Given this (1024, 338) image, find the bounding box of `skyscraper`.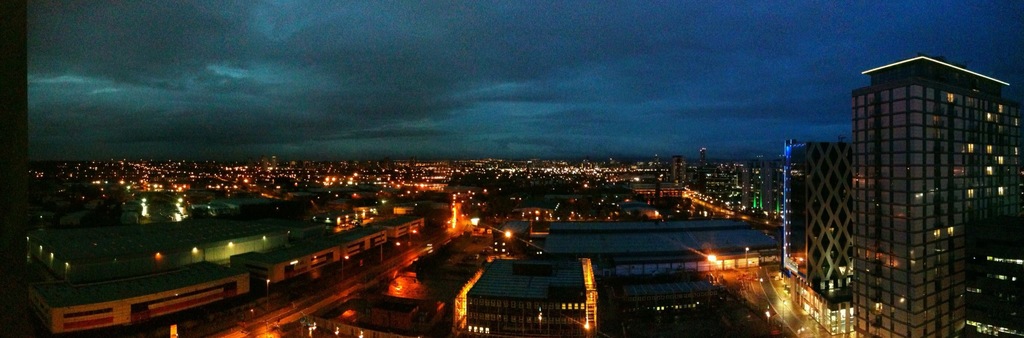
x1=798 y1=112 x2=877 y2=319.
